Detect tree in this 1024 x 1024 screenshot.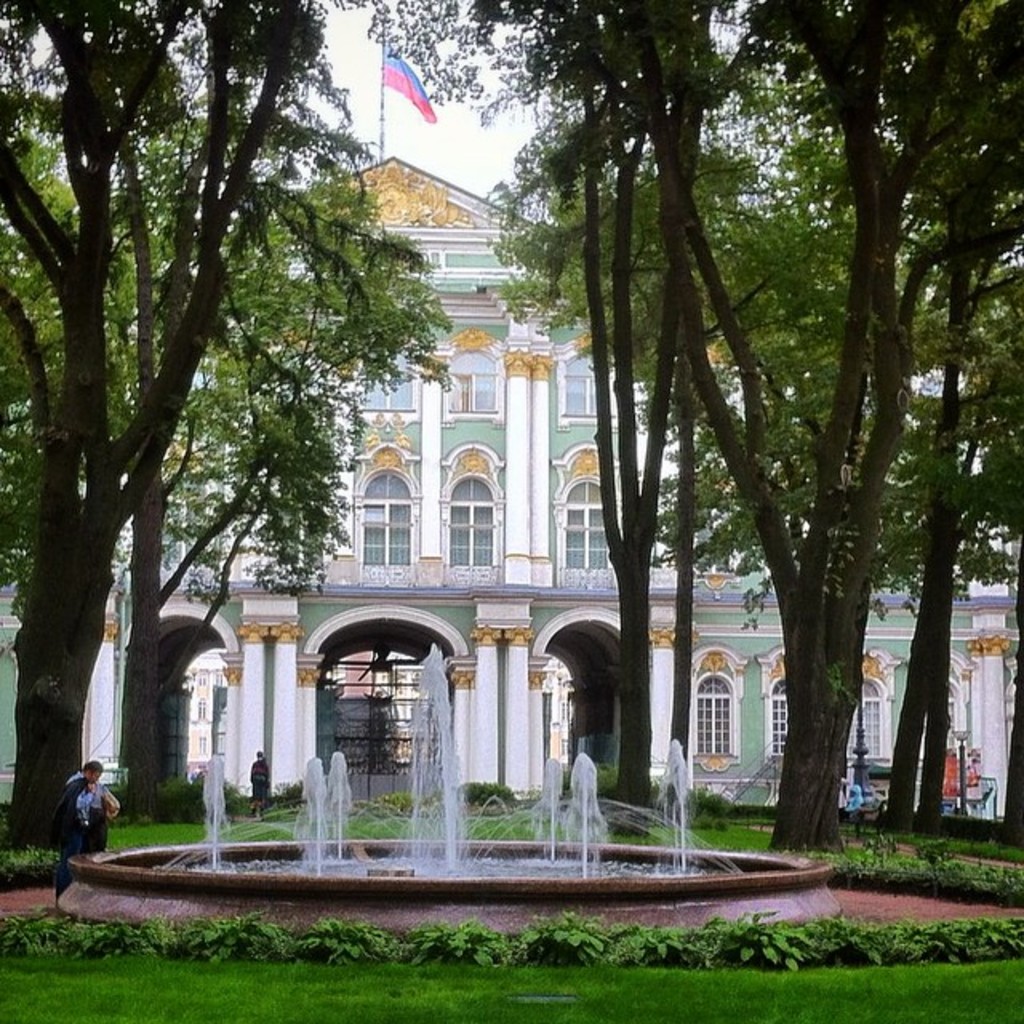
Detection: rect(0, 37, 448, 822).
